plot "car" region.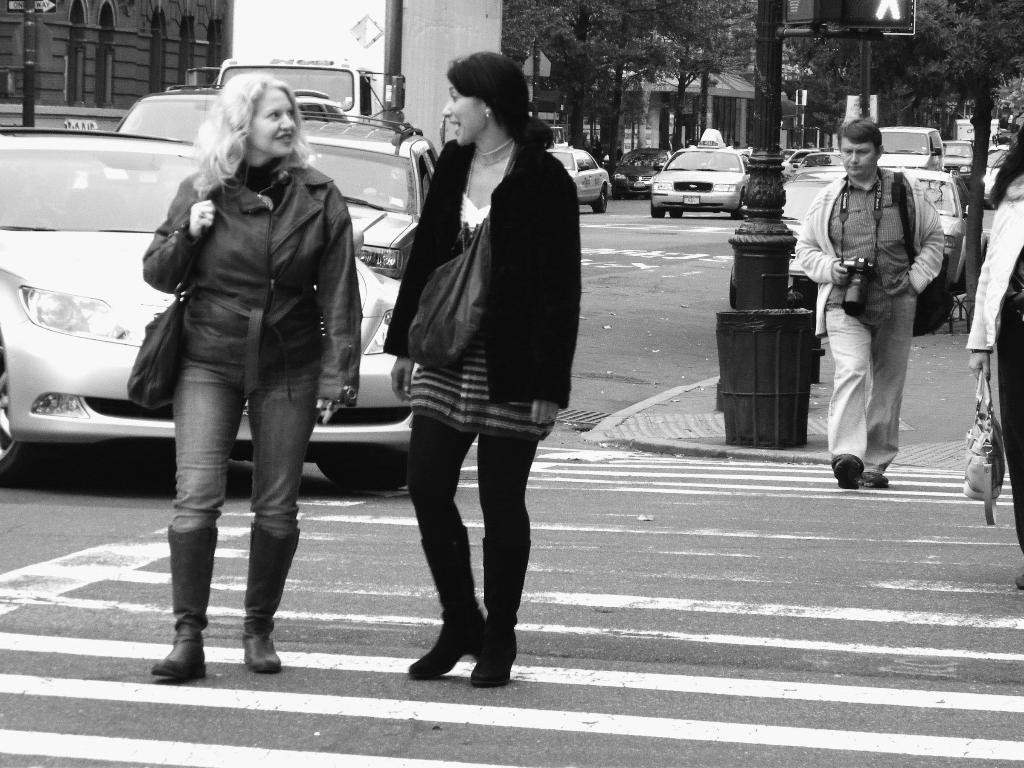
Plotted at crop(541, 143, 614, 209).
